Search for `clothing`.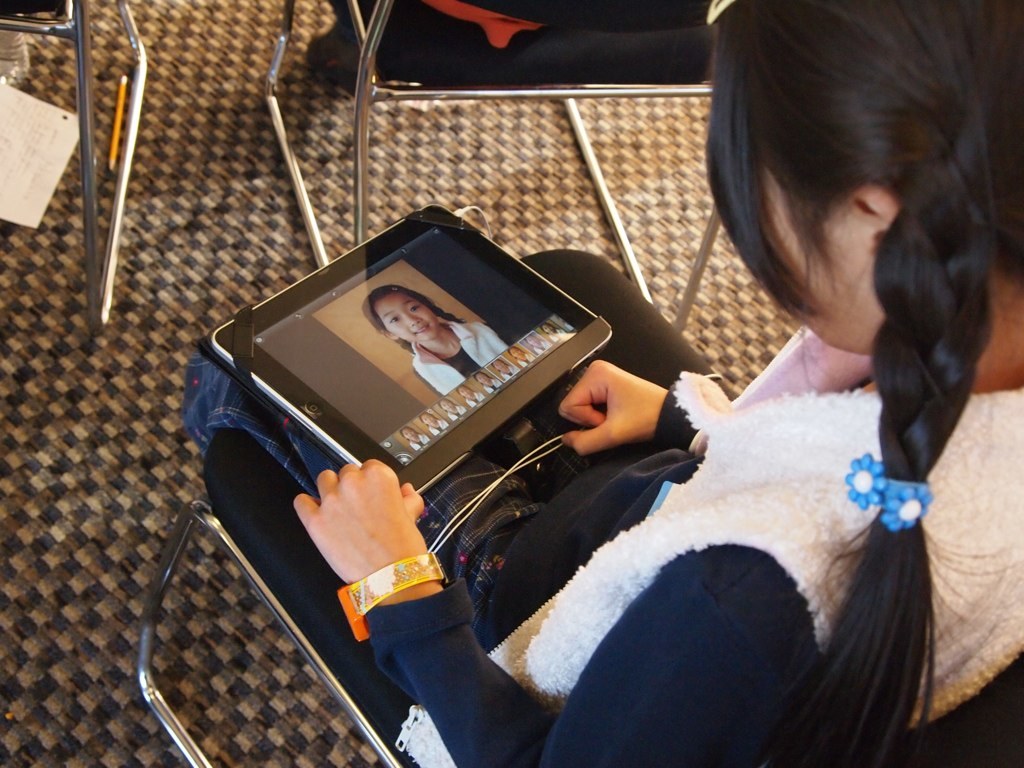
Found at (359,143,1000,747).
